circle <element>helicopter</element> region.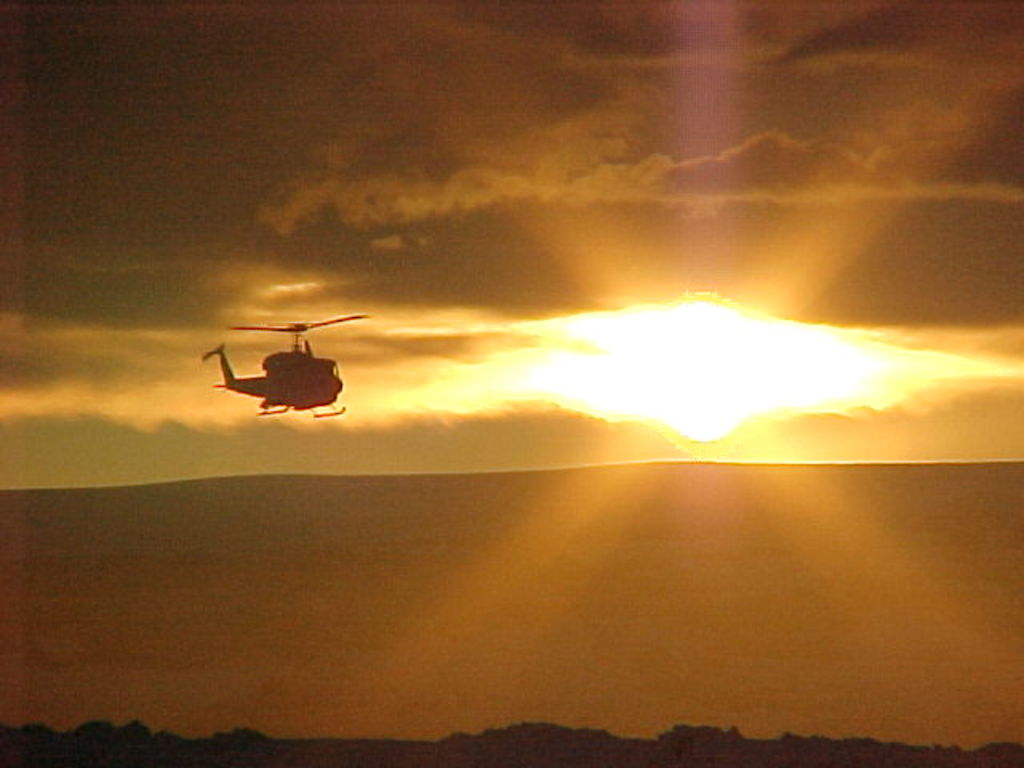
Region: bbox(189, 312, 357, 424).
